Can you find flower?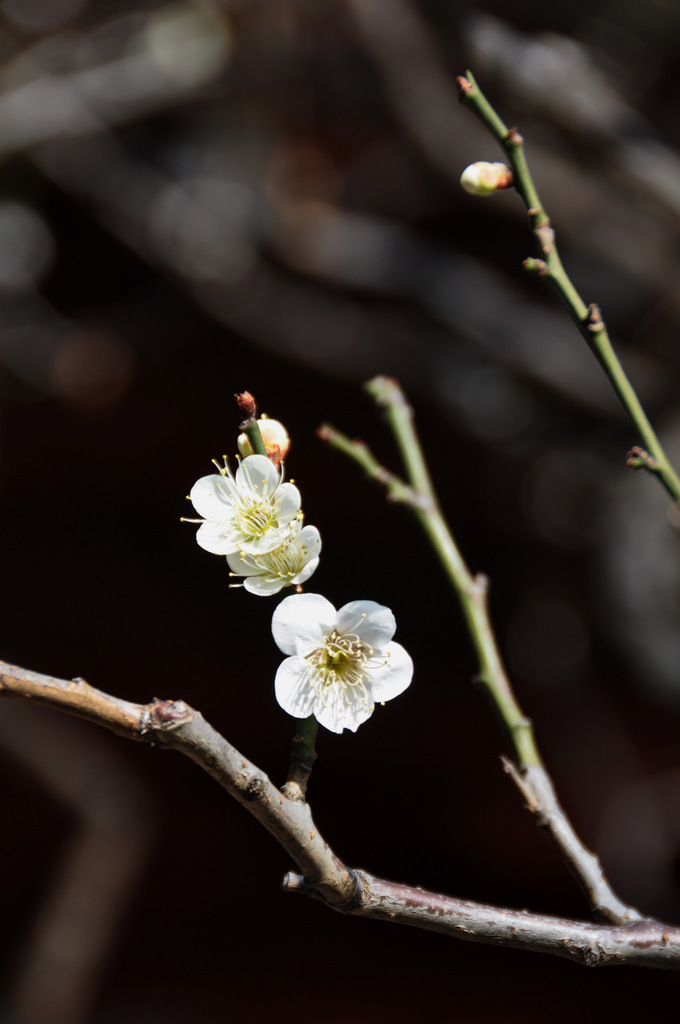
Yes, bounding box: <box>266,588,427,730</box>.
